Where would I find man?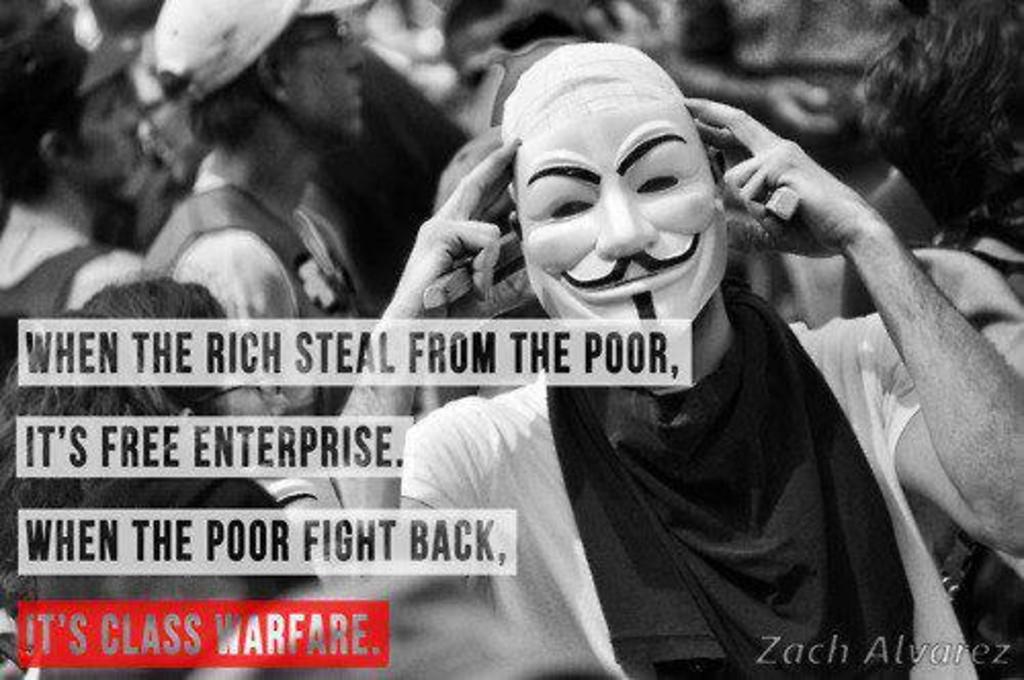
At 0,2,154,387.
